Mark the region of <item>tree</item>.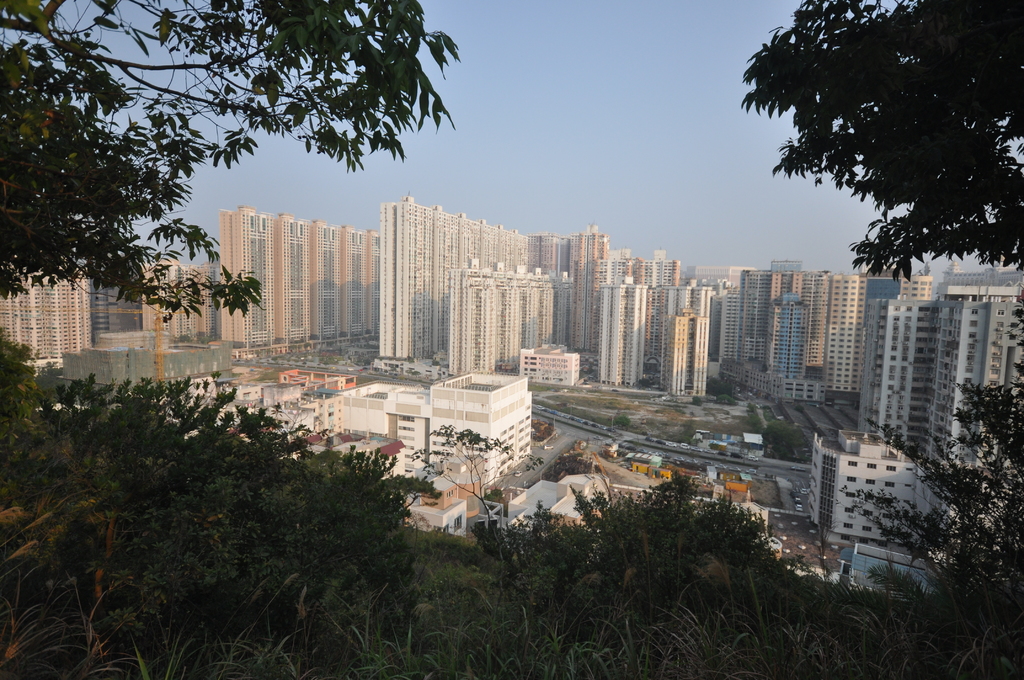
Region: (0, 0, 464, 325).
